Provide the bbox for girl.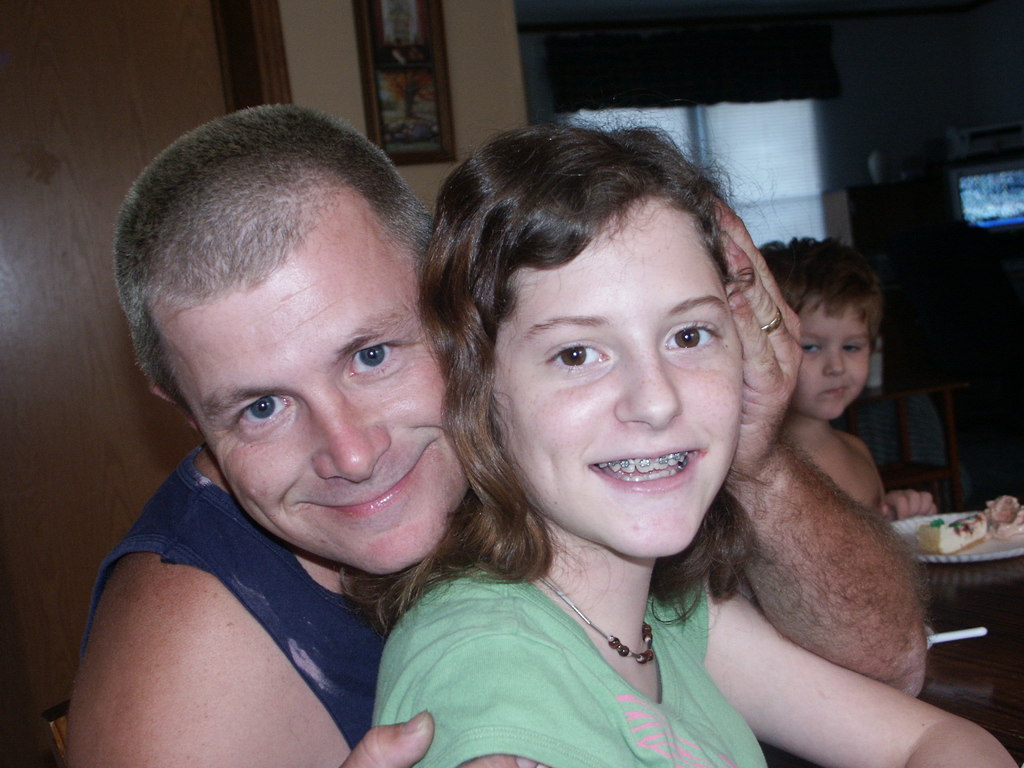
[334, 114, 1023, 767].
